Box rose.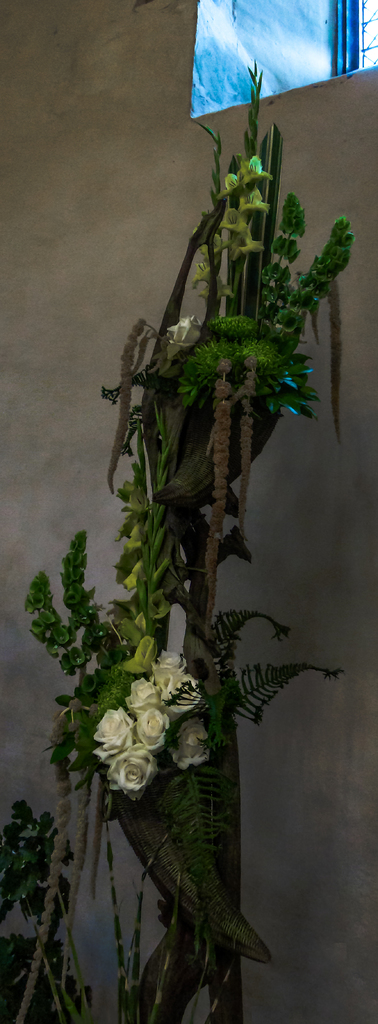
box(90, 649, 211, 799).
